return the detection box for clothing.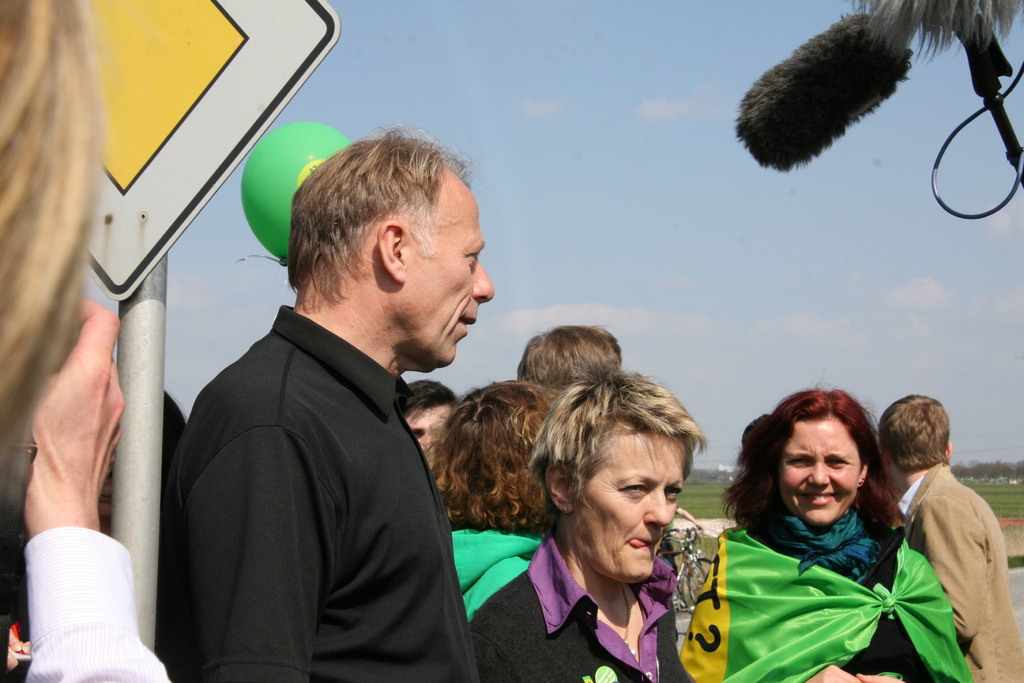
detection(468, 522, 717, 682).
